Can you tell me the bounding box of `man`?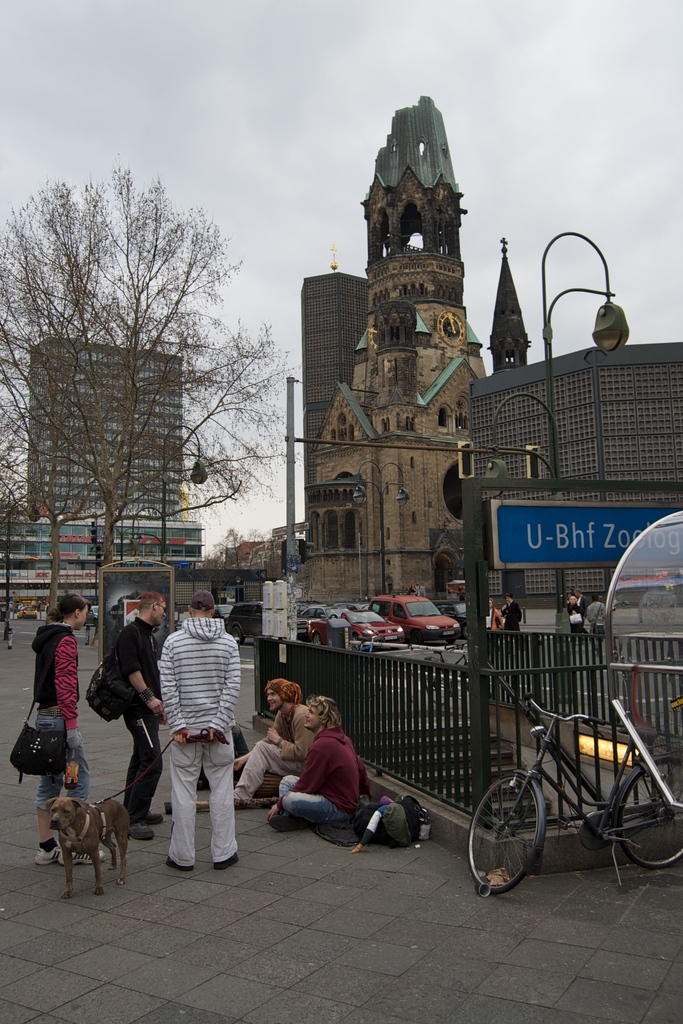
x1=226, y1=673, x2=317, y2=801.
